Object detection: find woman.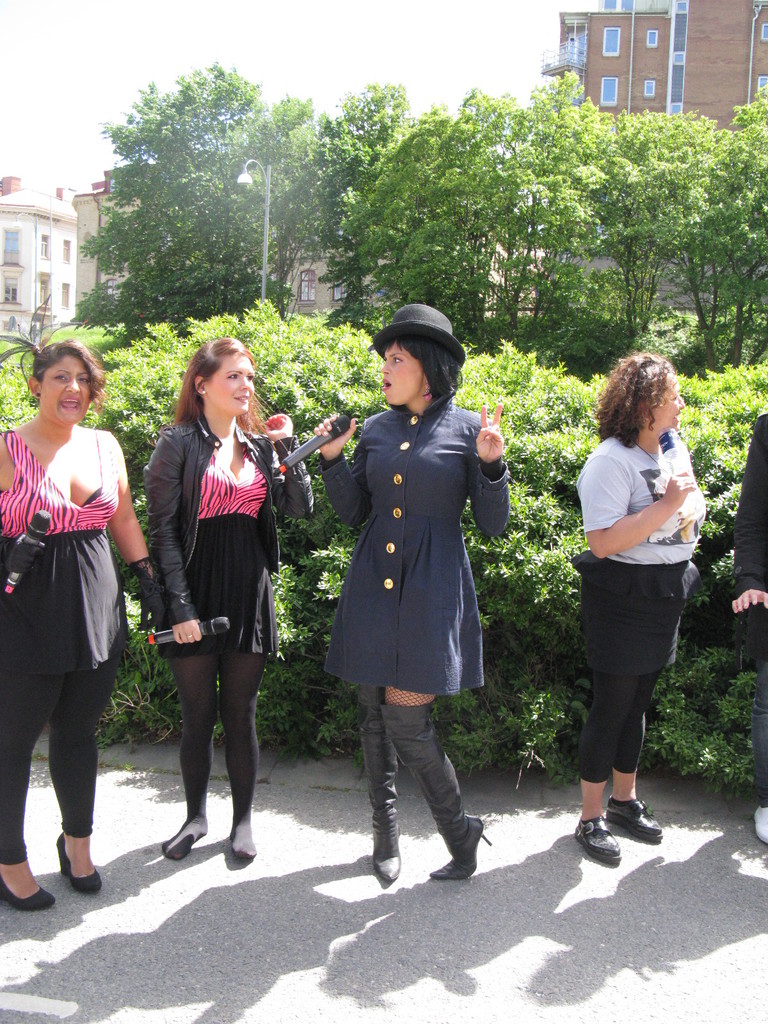
bbox=[0, 340, 155, 922].
